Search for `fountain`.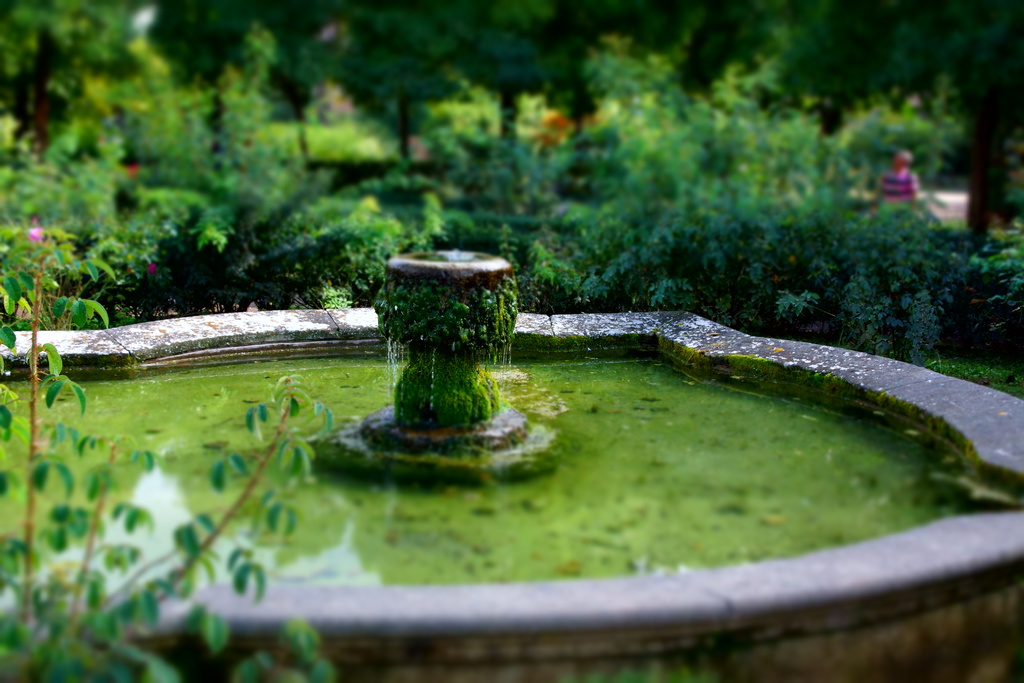
Found at x1=0, y1=251, x2=1023, y2=682.
